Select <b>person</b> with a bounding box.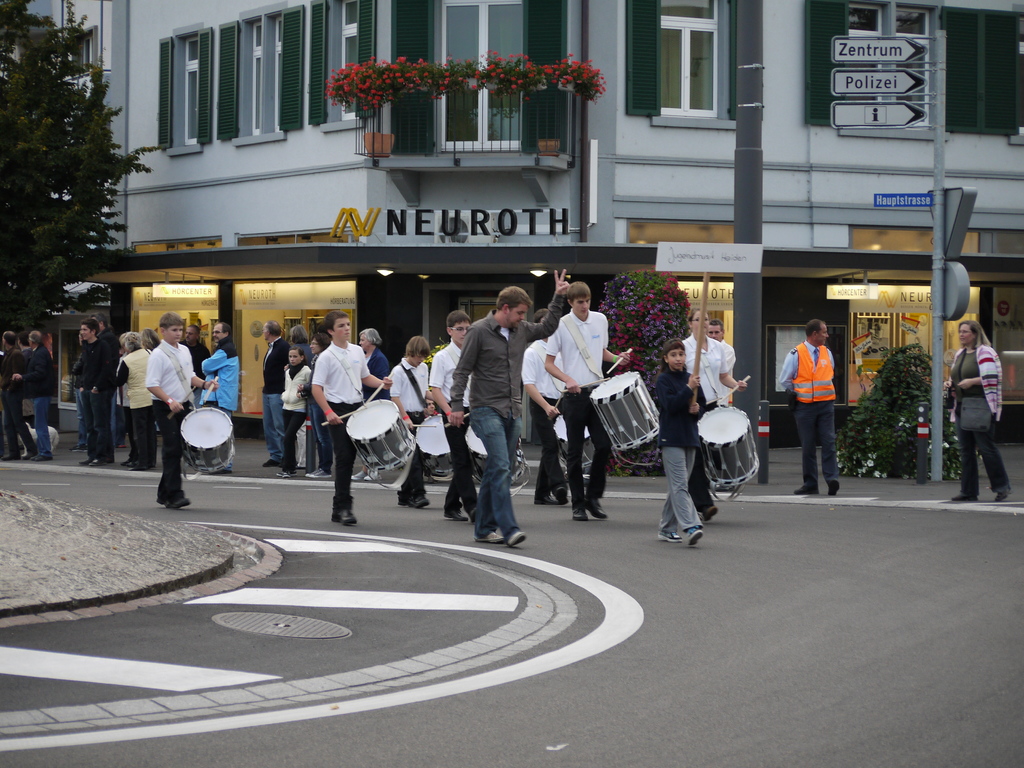
445:266:572:552.
